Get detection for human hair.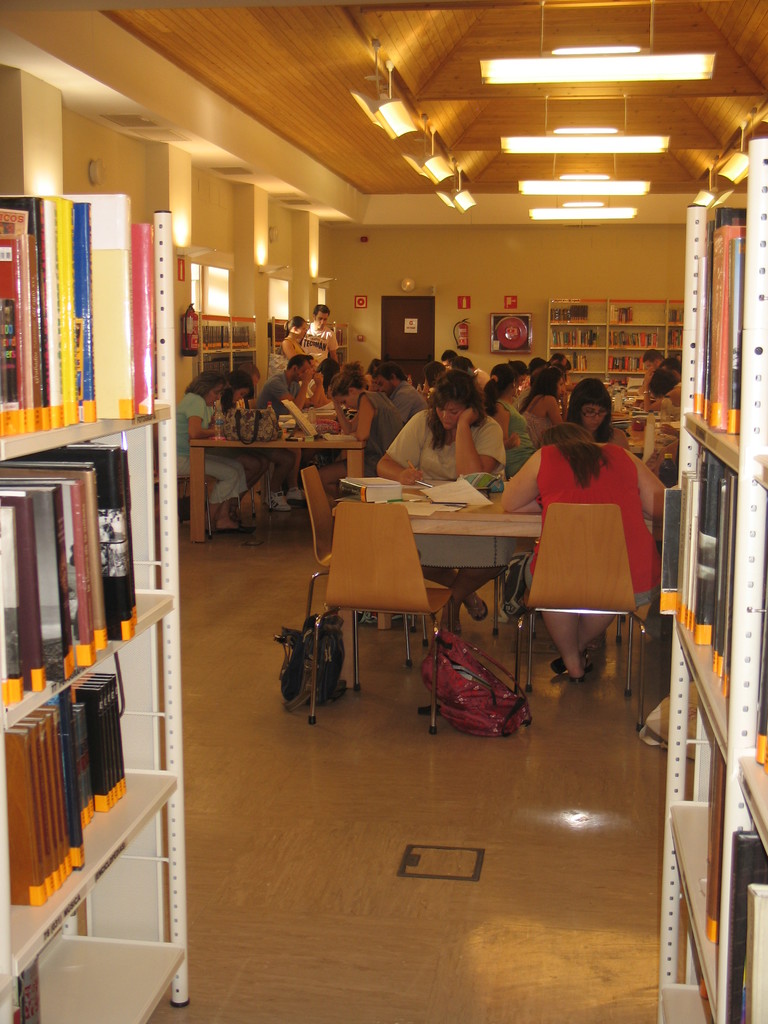
Detection: locate(441, 349, 457, 364).
